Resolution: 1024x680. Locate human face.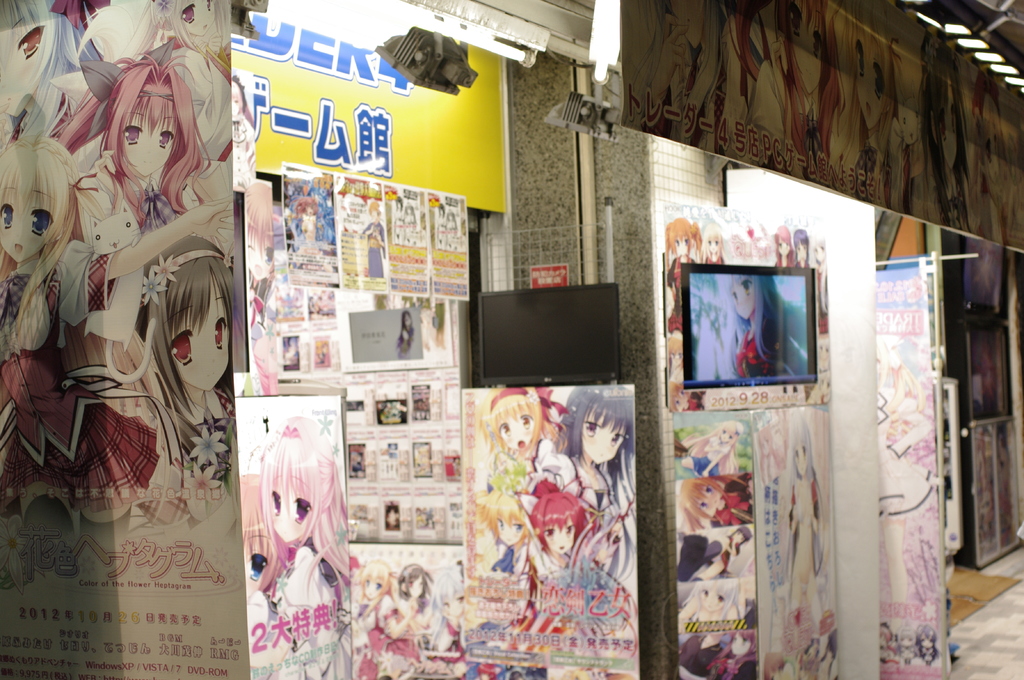
<box>794,437,811,478</box>.
